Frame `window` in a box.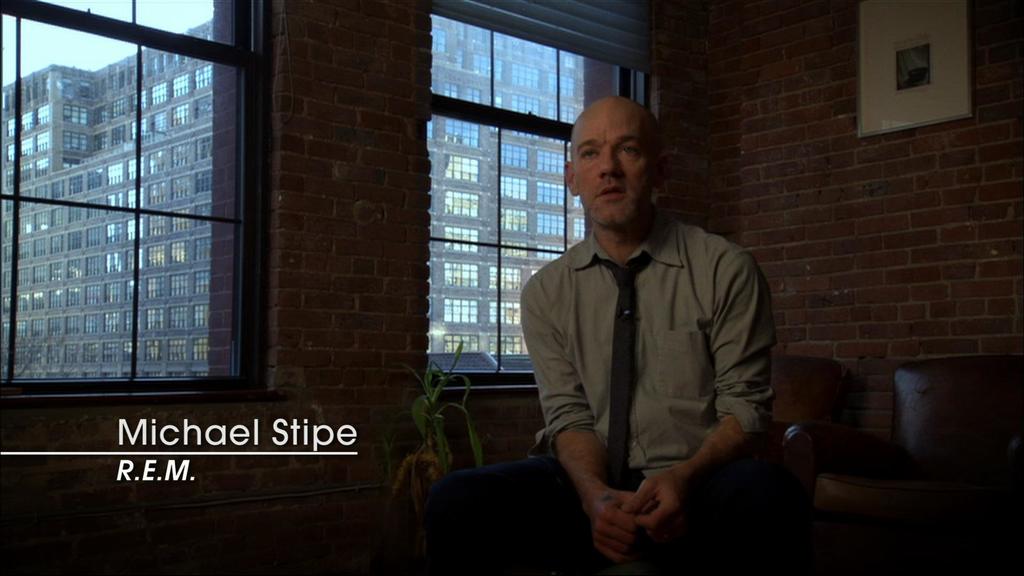
left=544, top=73, right=569, bottom=98.
